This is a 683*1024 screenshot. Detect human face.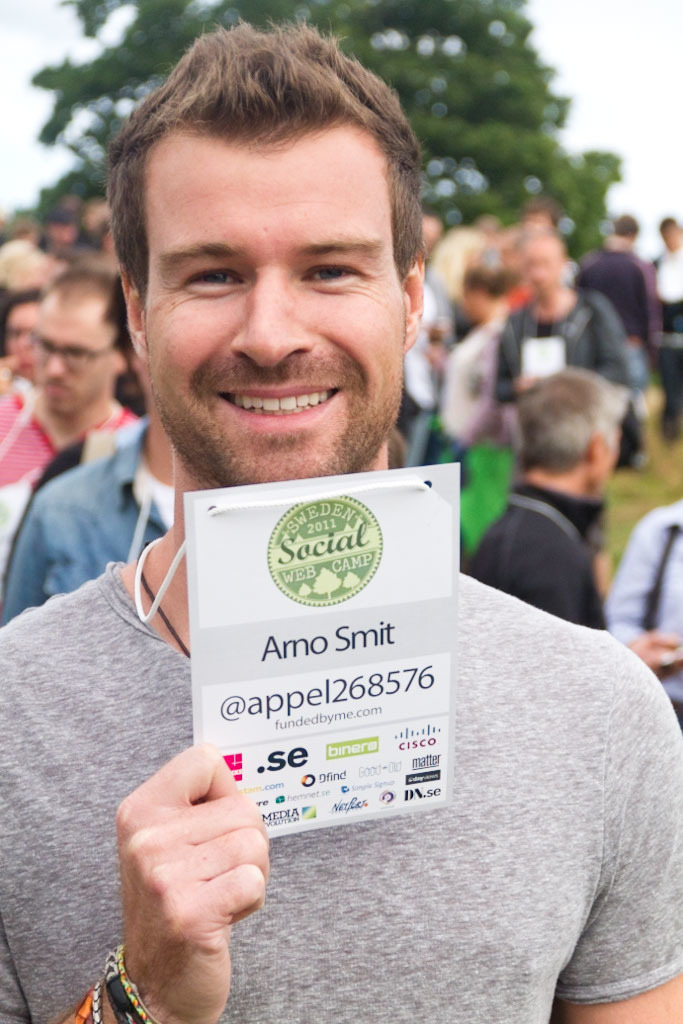
pyautogui.locateOnScreen(523, 242, 562, 288).
